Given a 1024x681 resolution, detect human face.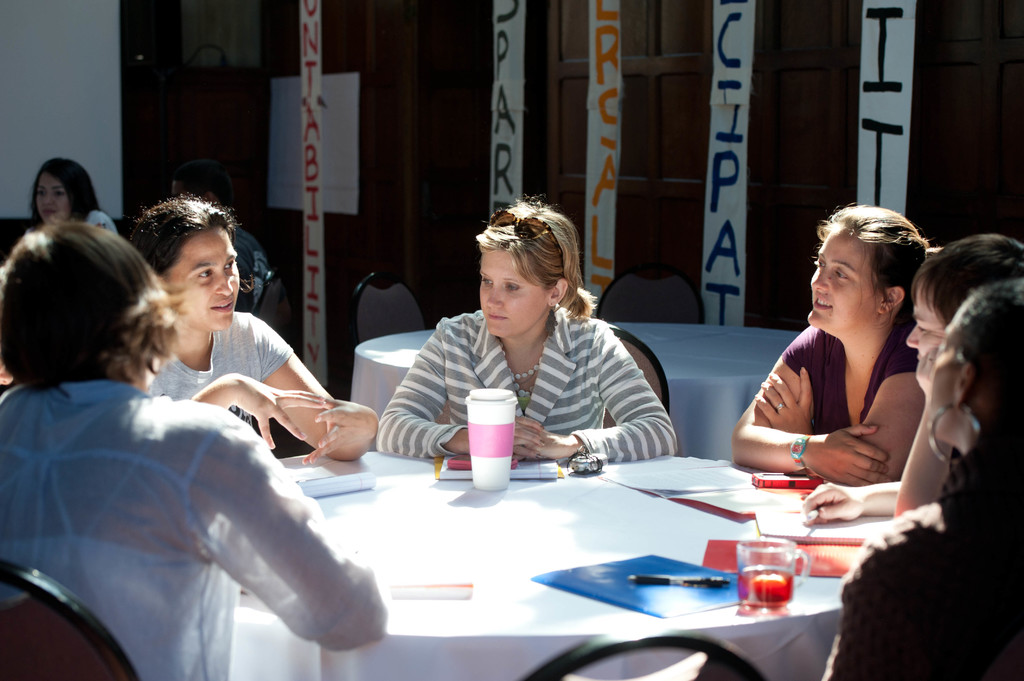
box(905, 280, 947, 360).
